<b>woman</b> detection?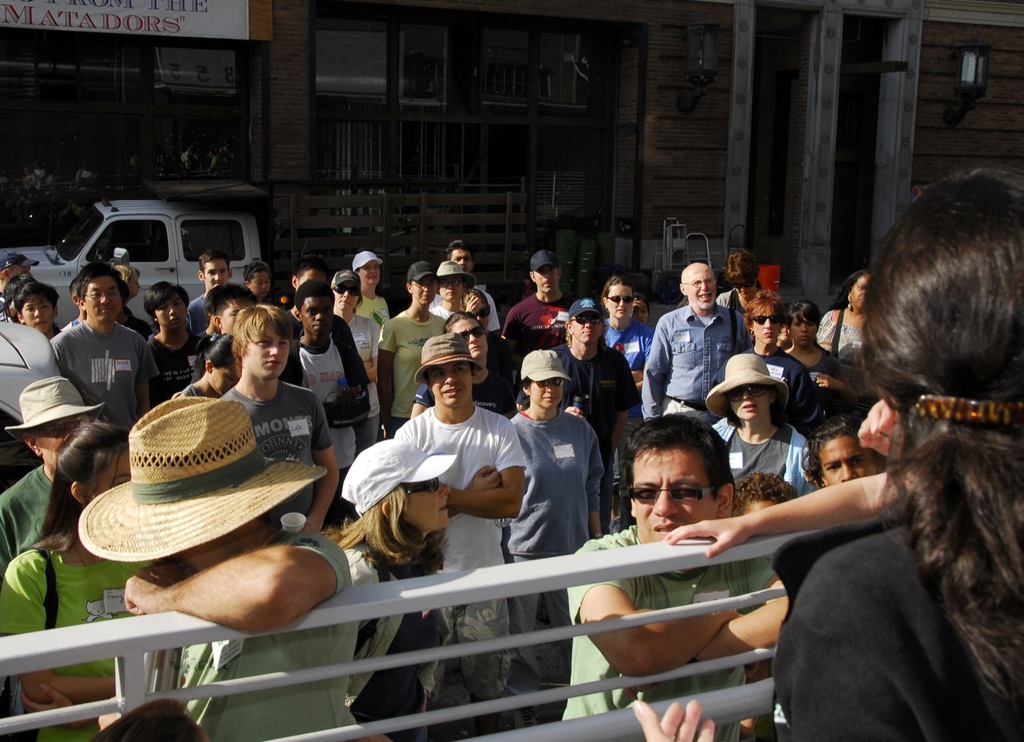
x1=597, y1=276, x2=657, y2=521
